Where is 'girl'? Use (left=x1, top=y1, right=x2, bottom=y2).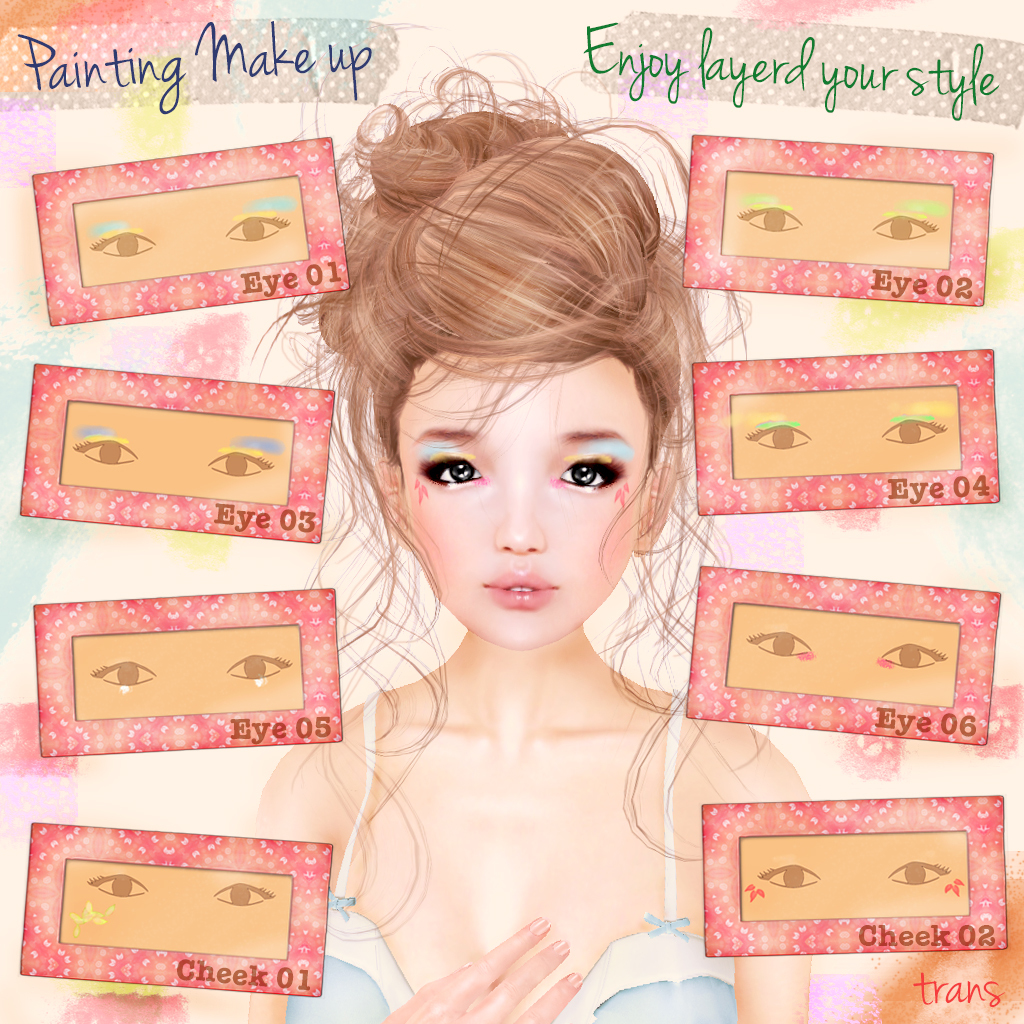
(left=255, top=39, right=813, bottom=1023).
